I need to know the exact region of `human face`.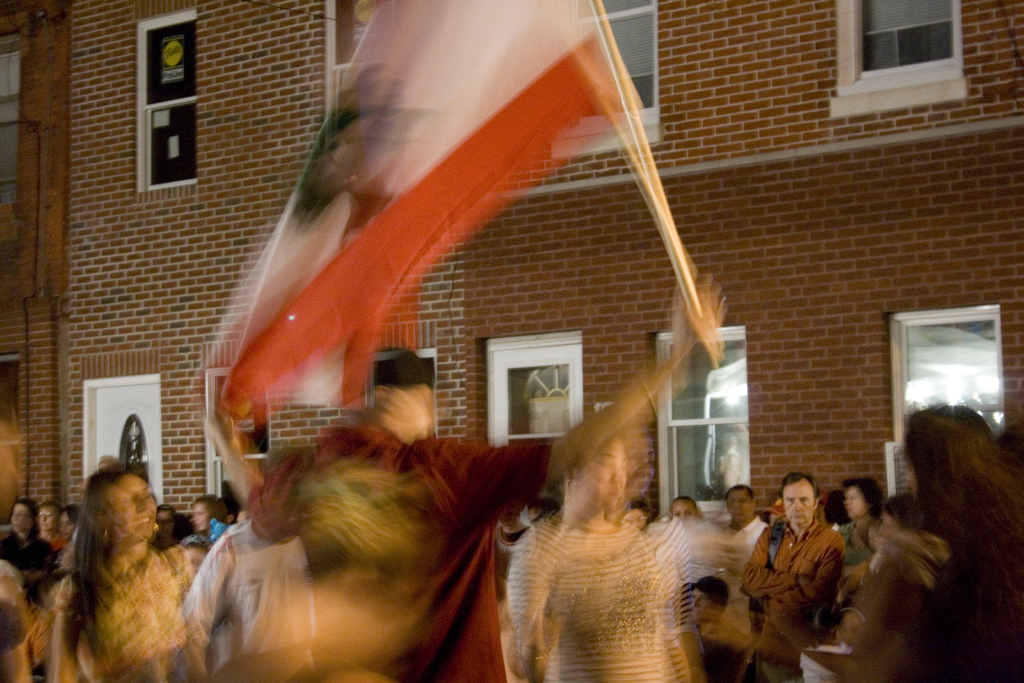
Region: {"left": 61, "top": 510, "right": 75, "bottom": 539}.
